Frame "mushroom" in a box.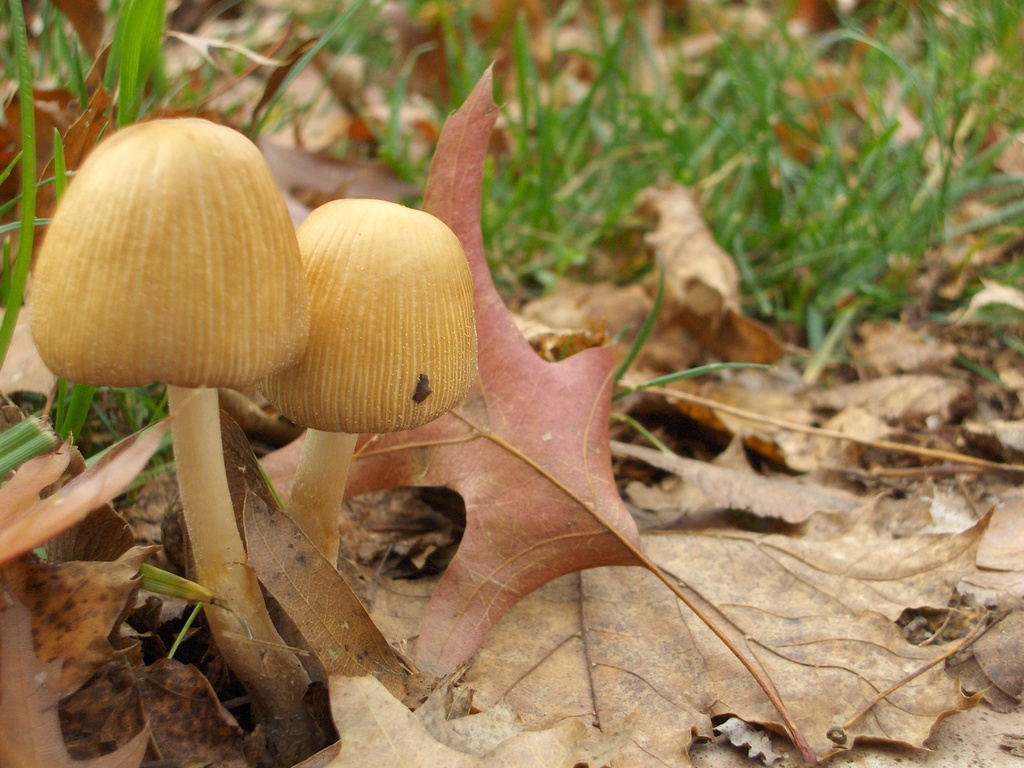
BBox(256, 198, 477, 569).
